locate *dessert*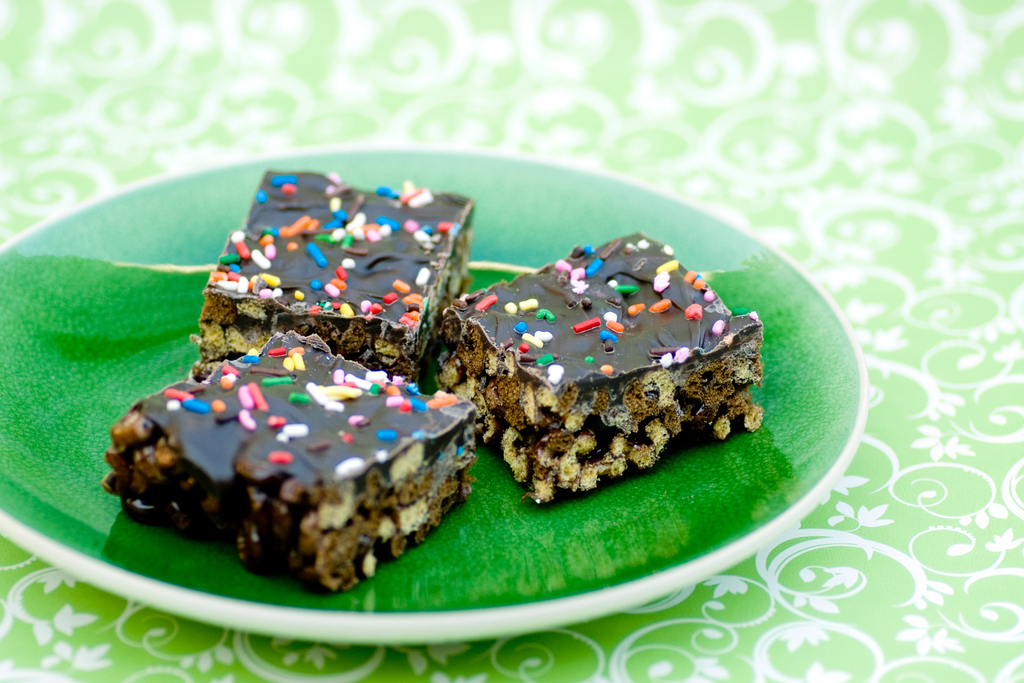
Rect(104, 329, 483, 593)
